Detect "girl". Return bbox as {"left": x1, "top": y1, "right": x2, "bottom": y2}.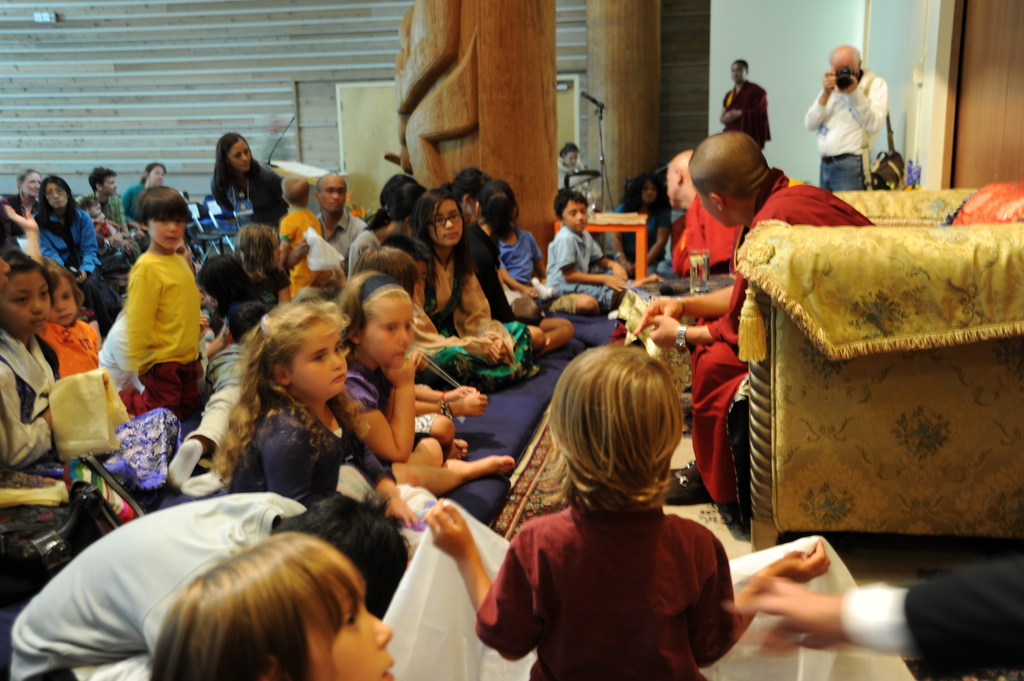
{"left": 232, "top": 222, "right": 294, "bottom": 311}.
